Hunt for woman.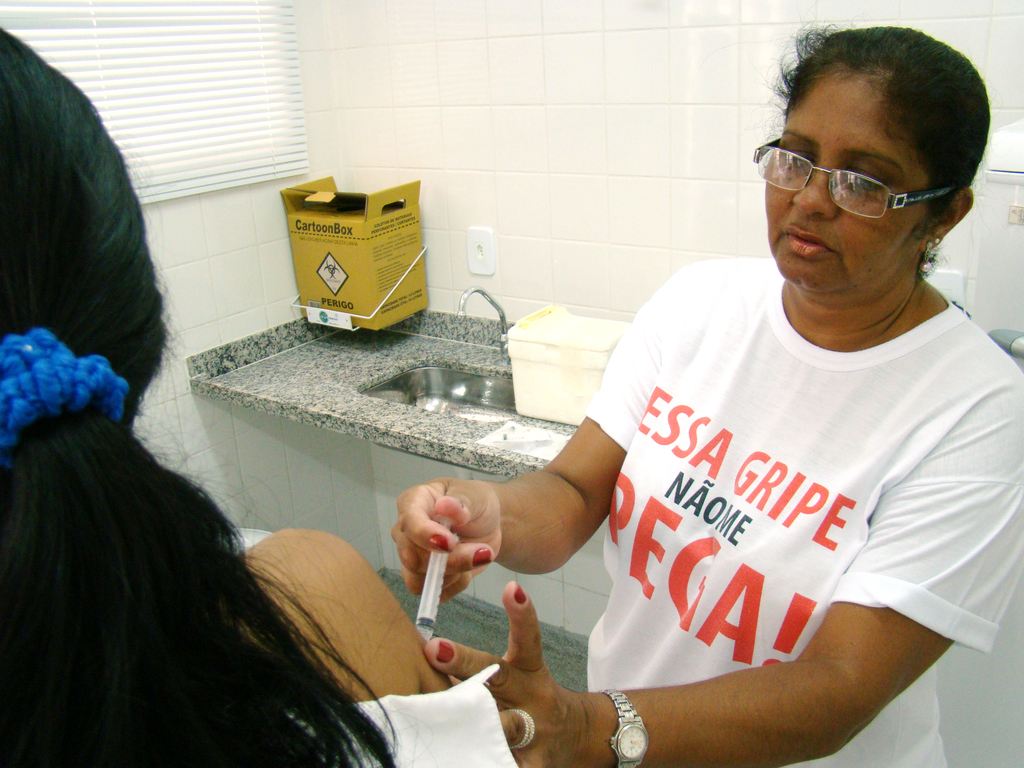
Hunted down at (left=0, top=24, right=518, bottom=767).
